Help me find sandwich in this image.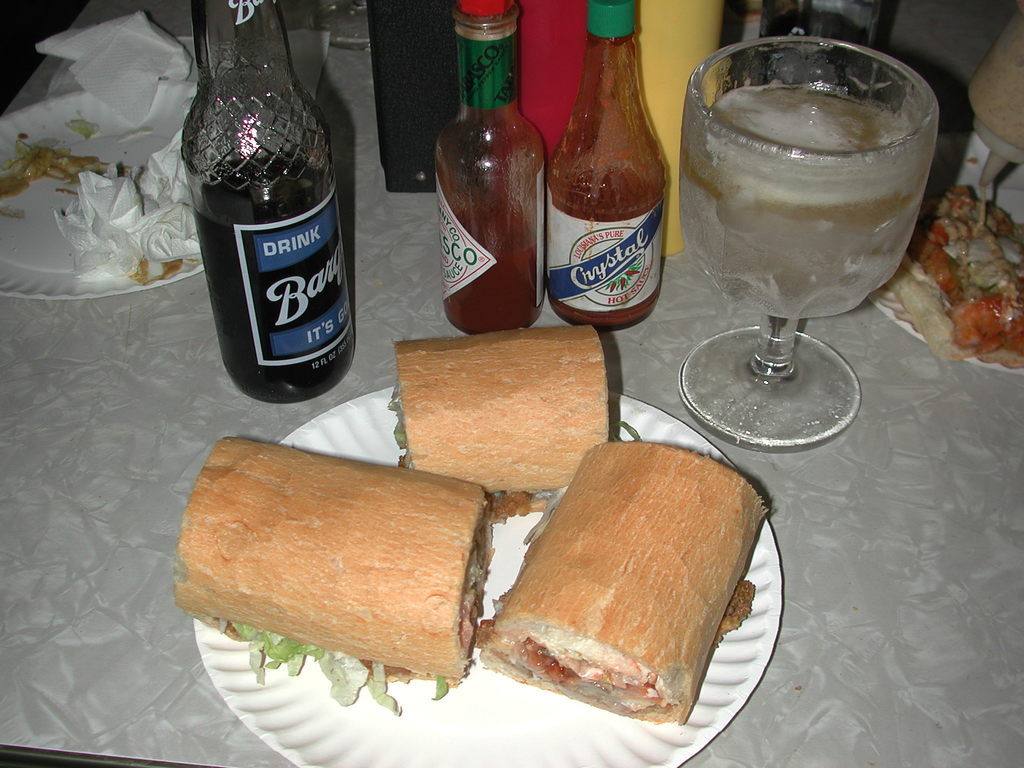
Found it: bbox=[392, 328, 612, 515].
